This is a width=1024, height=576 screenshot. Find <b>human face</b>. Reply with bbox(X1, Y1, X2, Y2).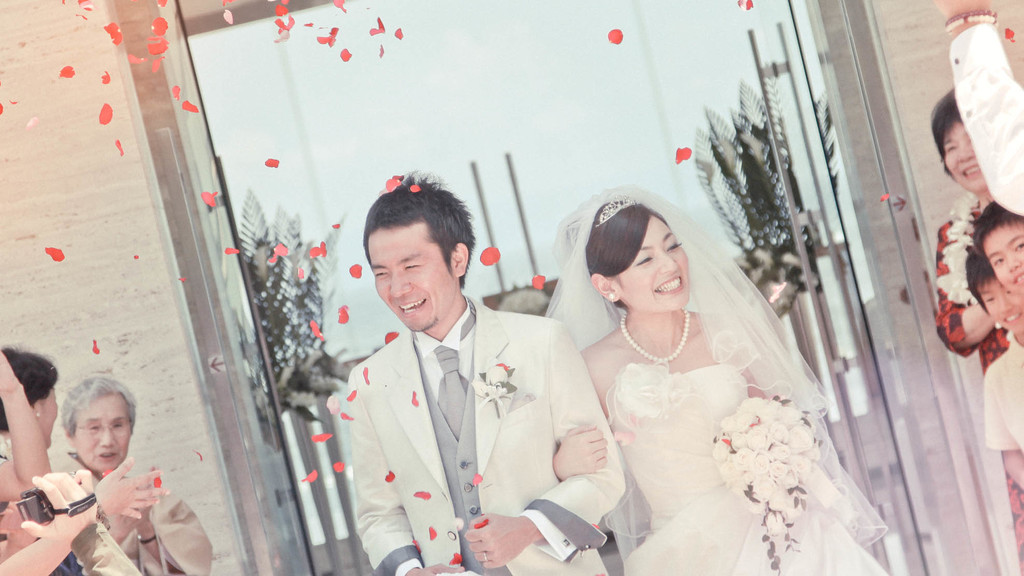
bbox(611, 209, 691, 312).
